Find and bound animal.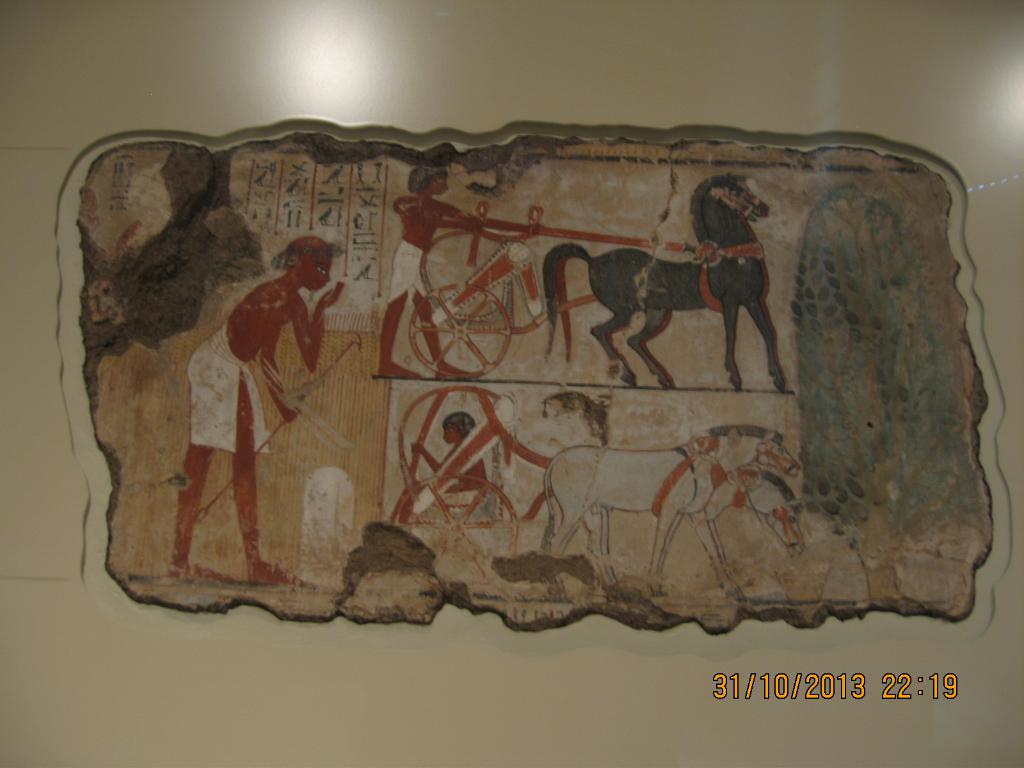
Bound: 541:420:805:590.
